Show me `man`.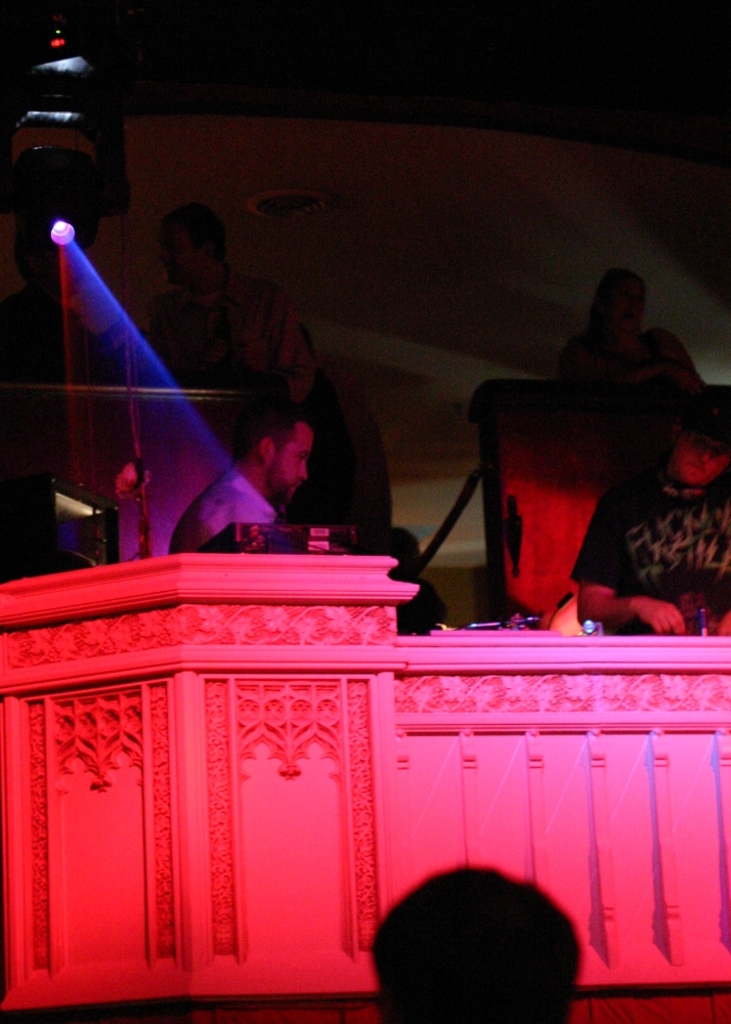
`man` is here: 565,400,730,637.
